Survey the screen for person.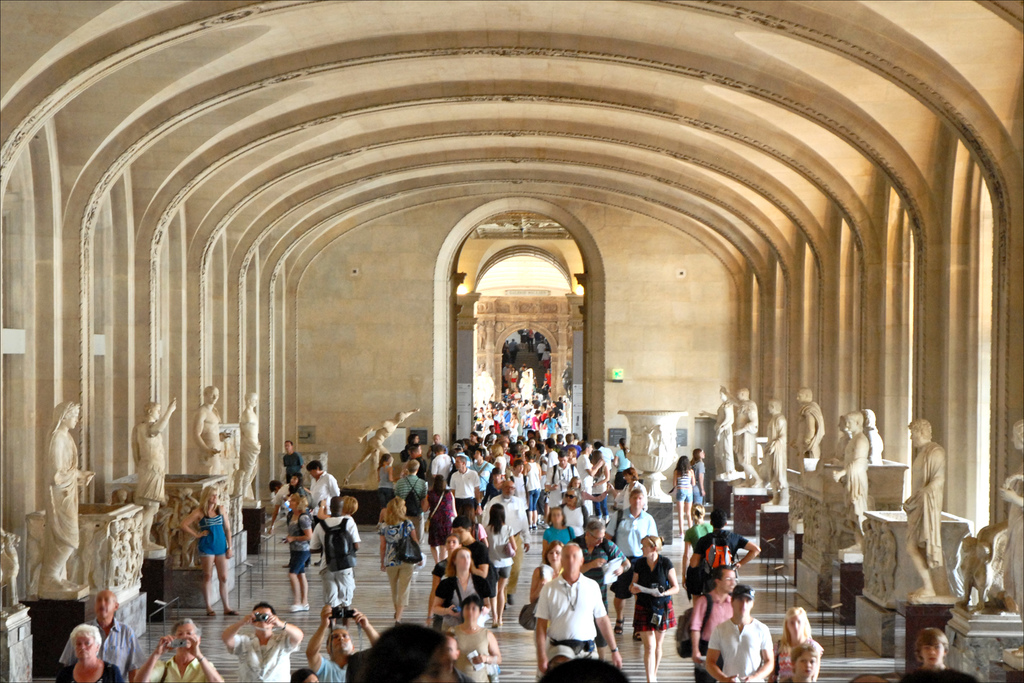
Survey found: {"x1": 615, "y1": 440, "x2": 631, "y2": 491}.
